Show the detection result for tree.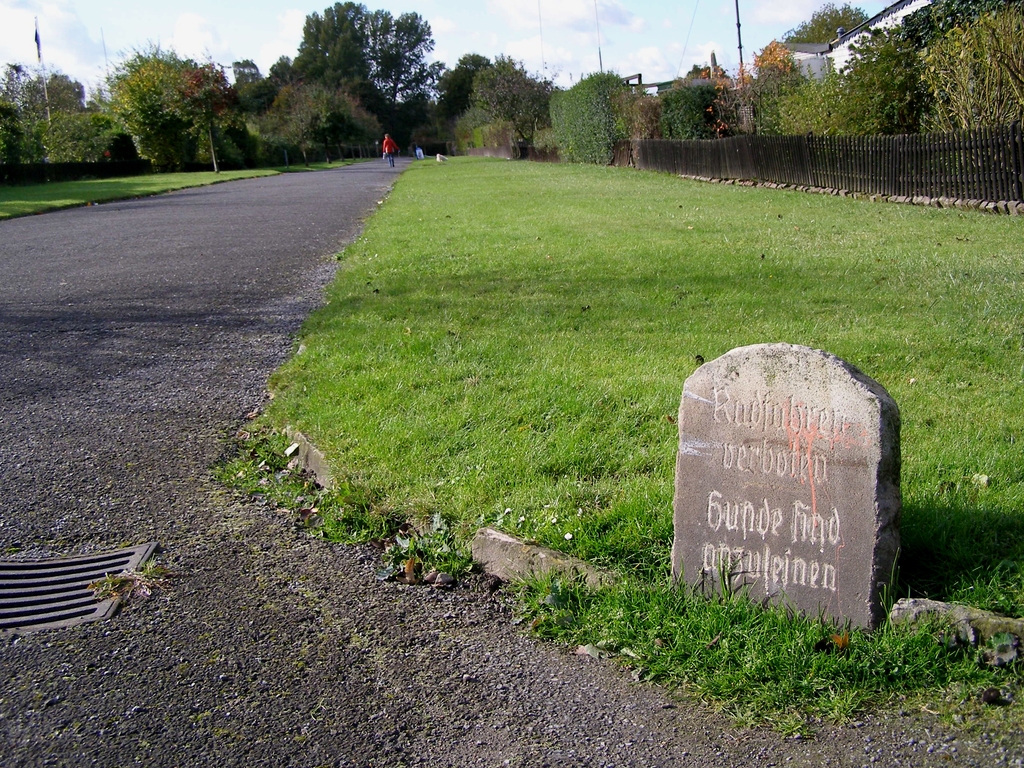
box(684, 62, 705, 77).
